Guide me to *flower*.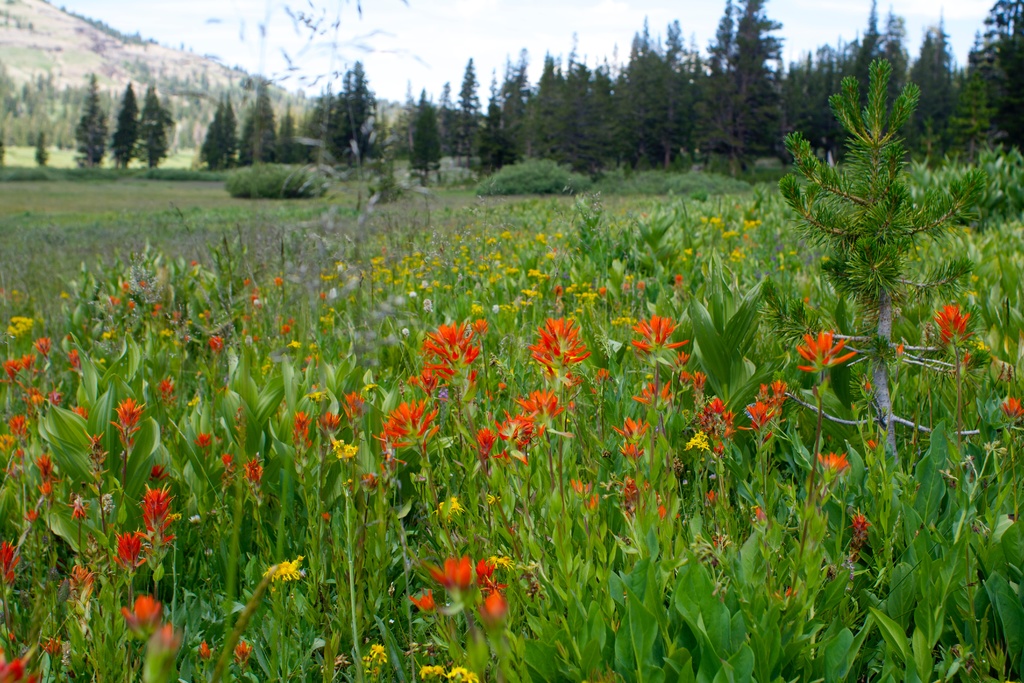
Guidance: 81:431:107:498.
